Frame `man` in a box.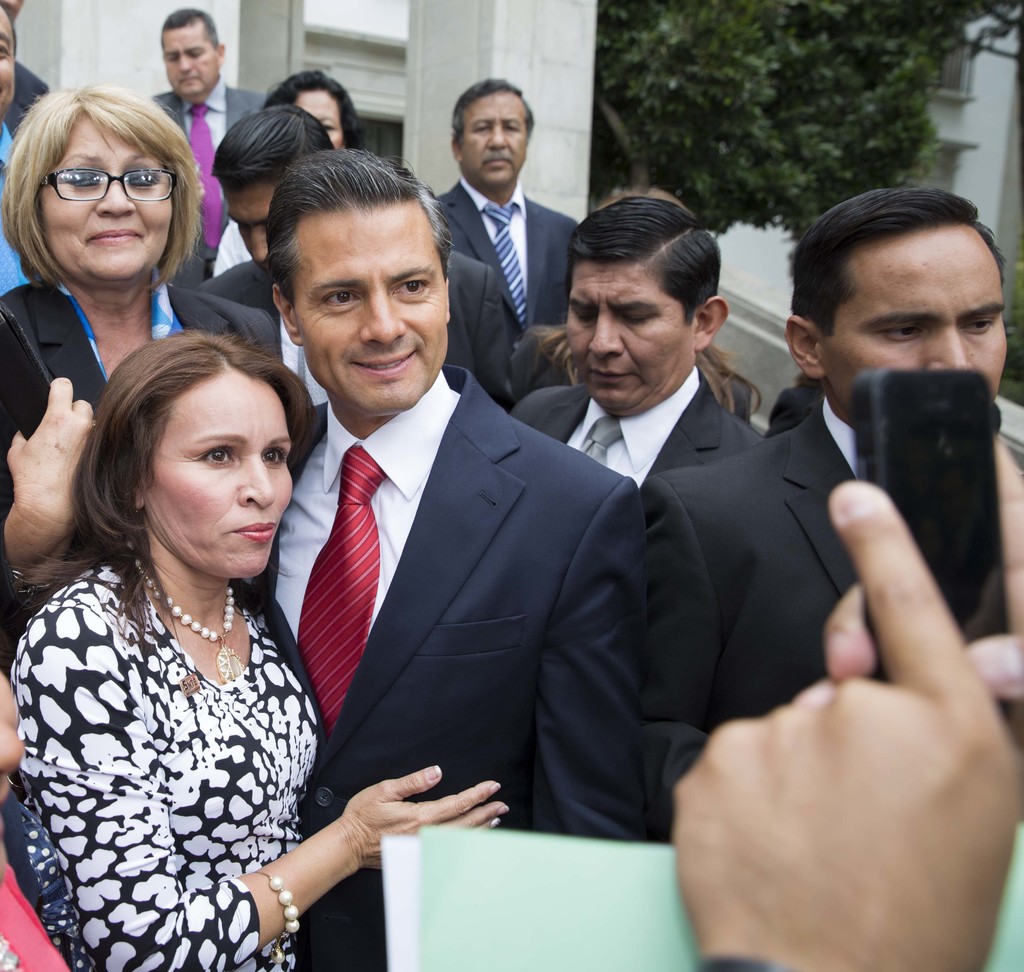
x1=145, y1=6, x2=272, y2=278.
